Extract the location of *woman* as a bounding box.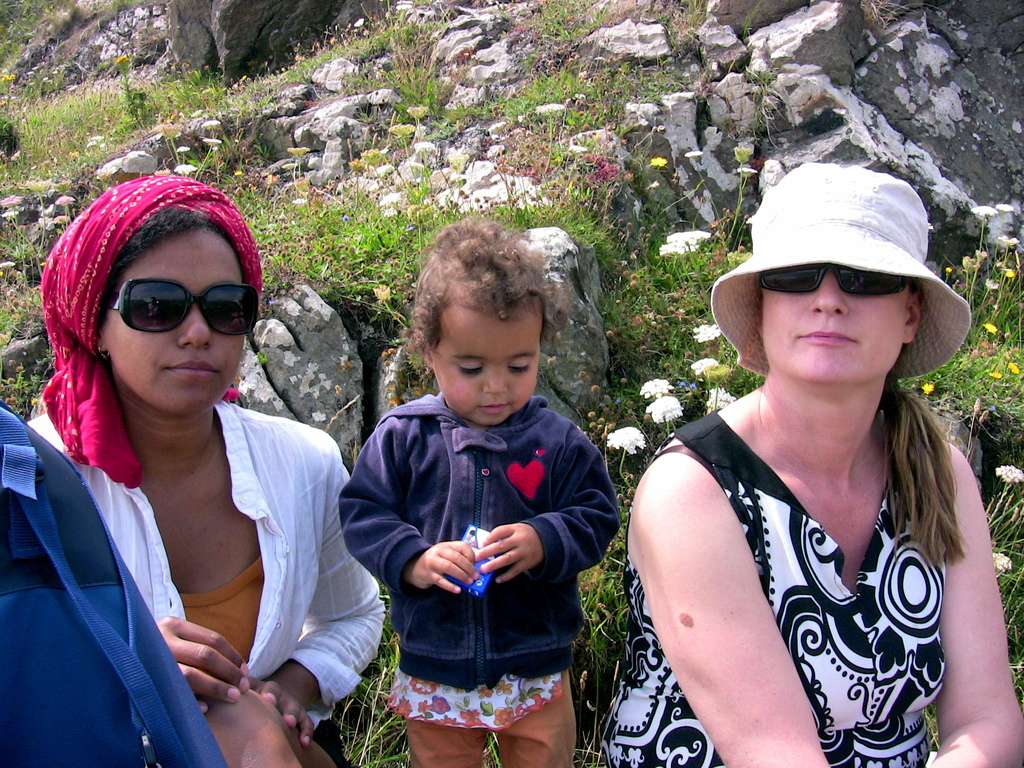
rect(602, 157, 1023, 767).
